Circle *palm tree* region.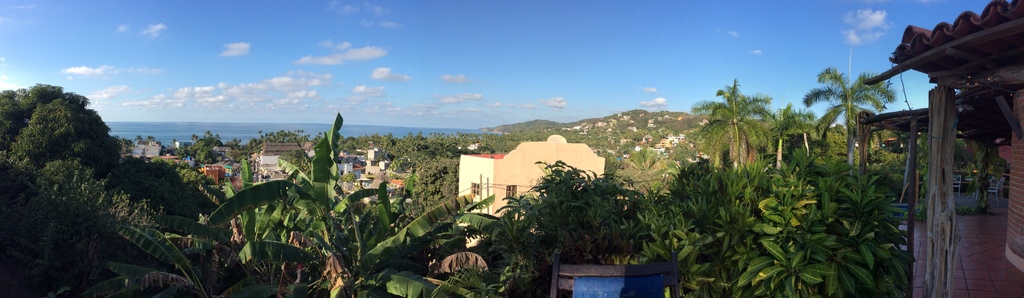
Region: [799,63,898,174].
